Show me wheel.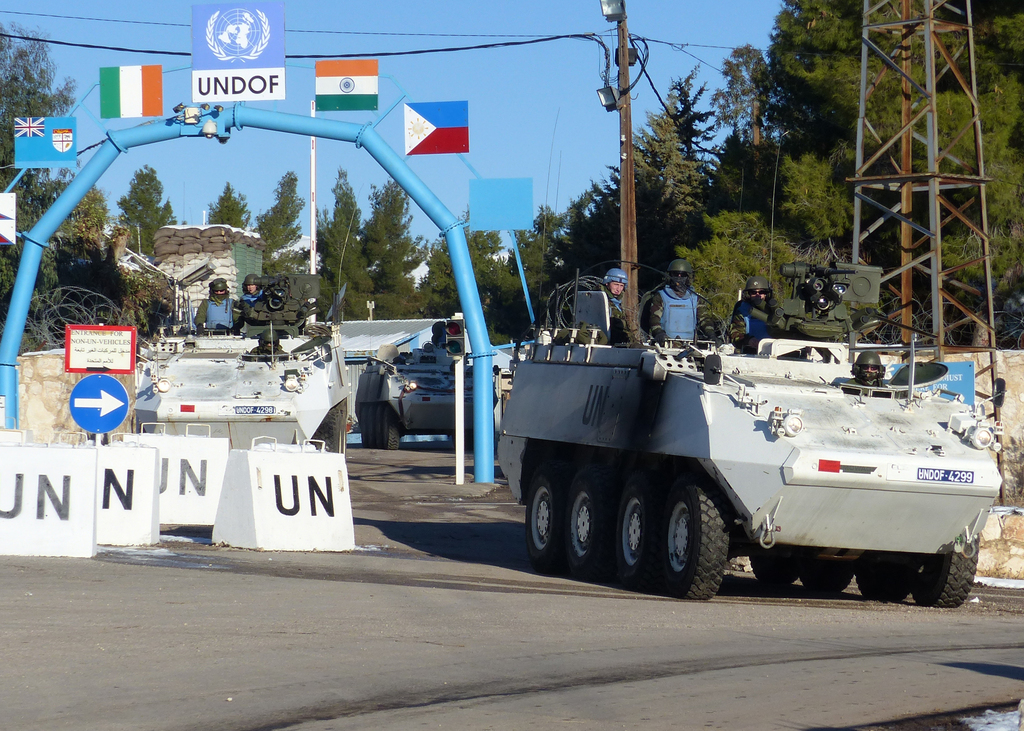
wheel is here: [797, 562, 852, 594].
